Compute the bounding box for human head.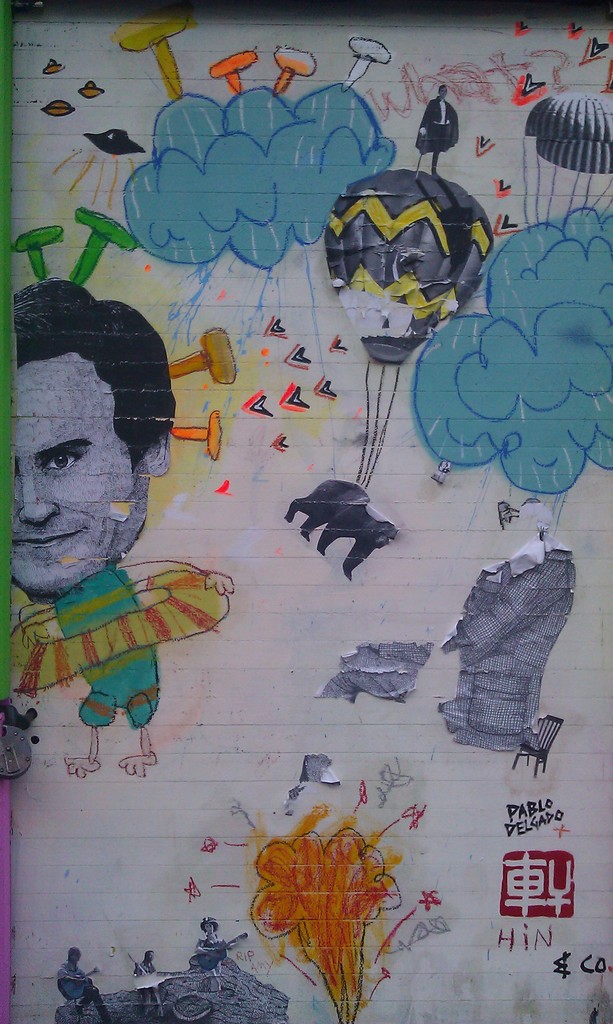
<bbox>18, 294, 173, 594</bbox>.
